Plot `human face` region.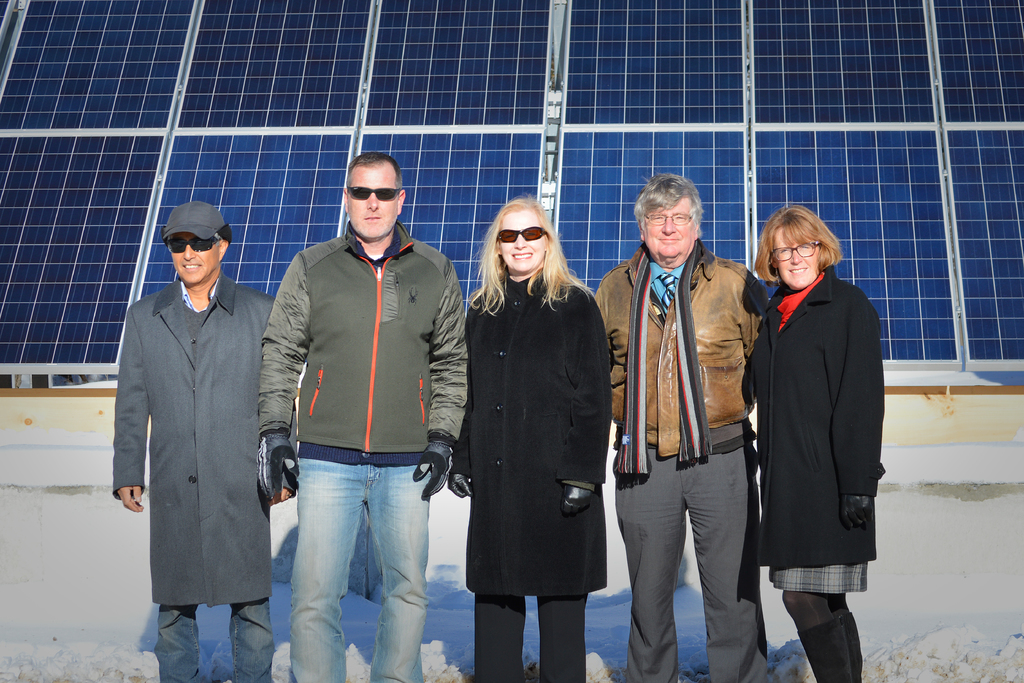
Plotted at {"x1": 348, "y1": 165, "x2": 397, "y2": 239}.
